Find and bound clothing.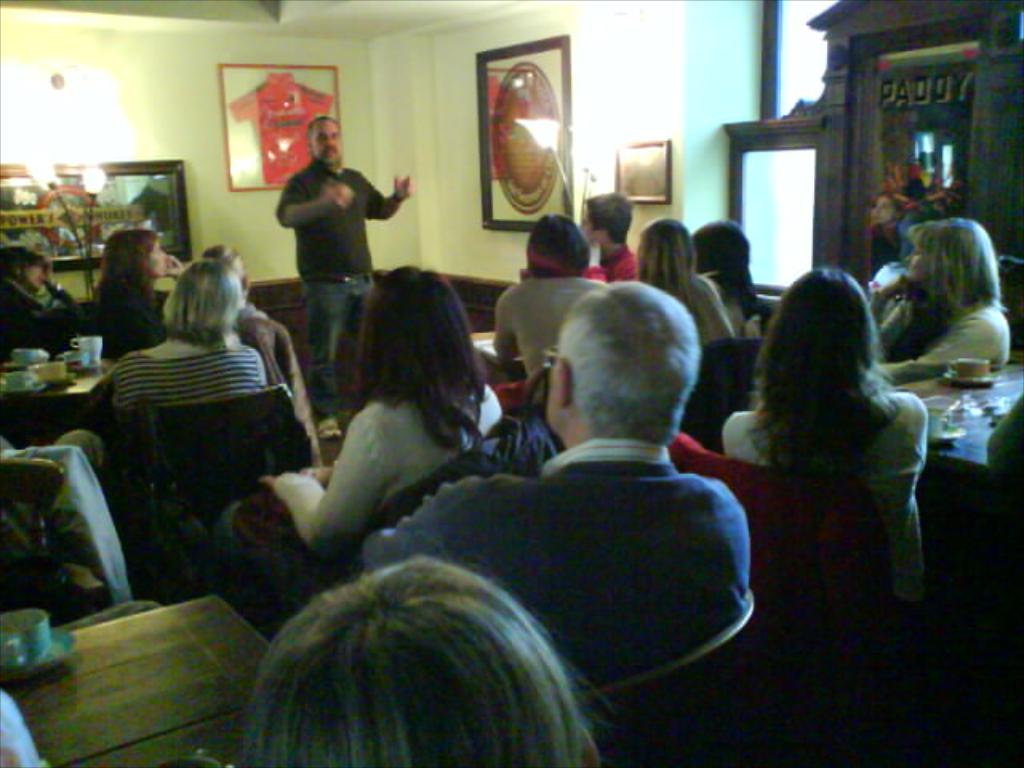
Bound: [x1=690, y1=277, x2=725, y2=347].
